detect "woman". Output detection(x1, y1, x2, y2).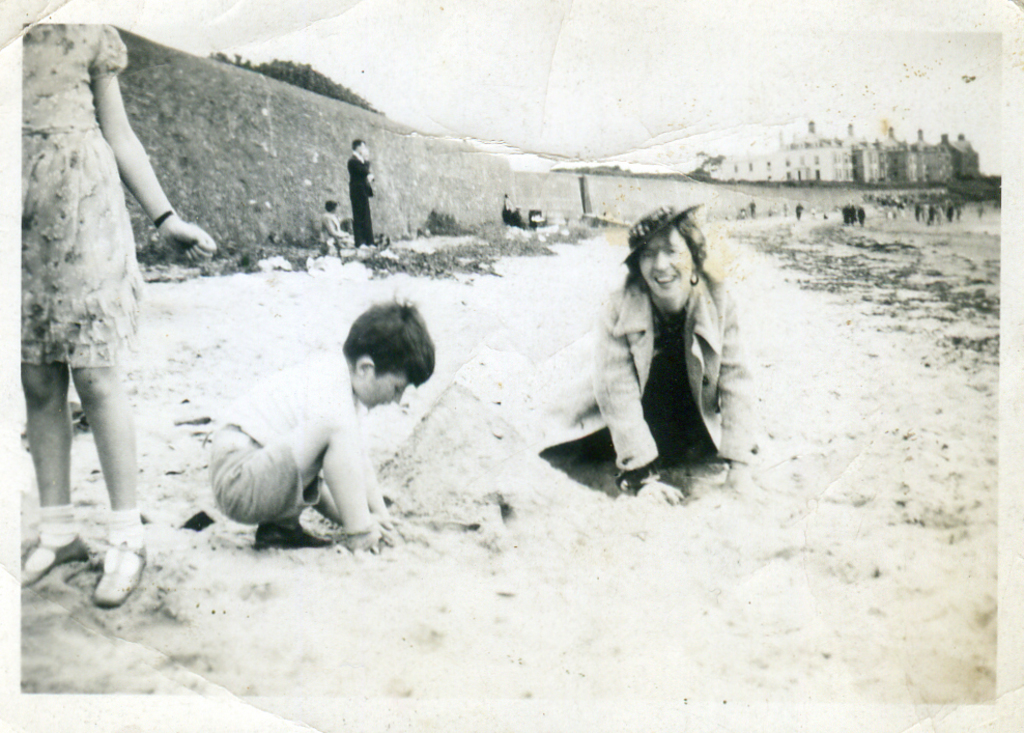
detection(556, 198, 745, 509).
